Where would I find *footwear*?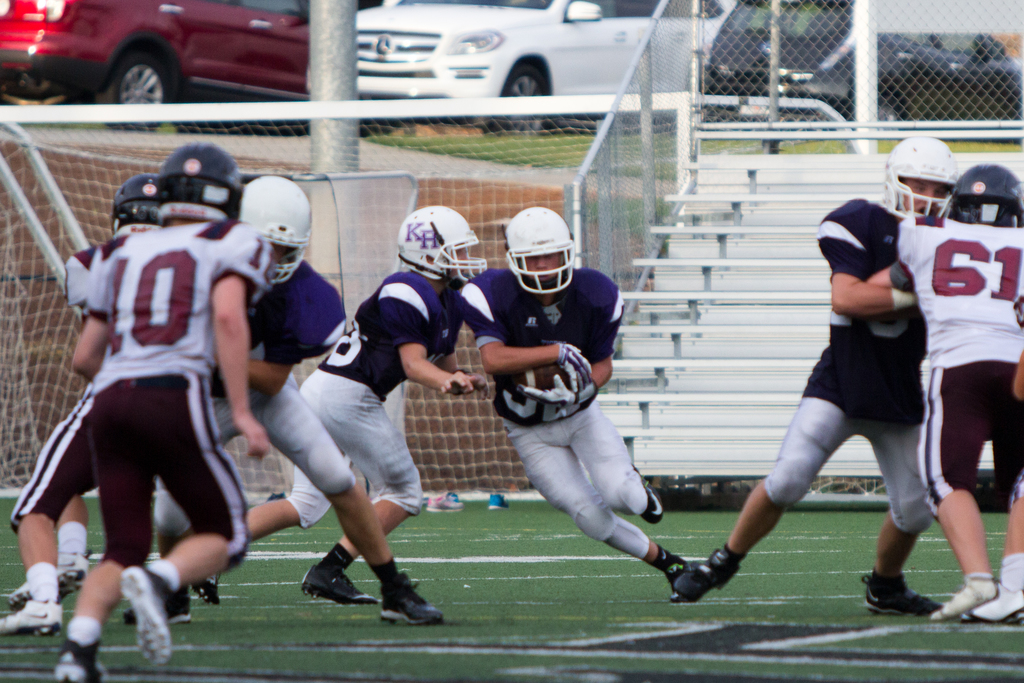
At (x1=119, y1=566, x2=177, y2=662).
